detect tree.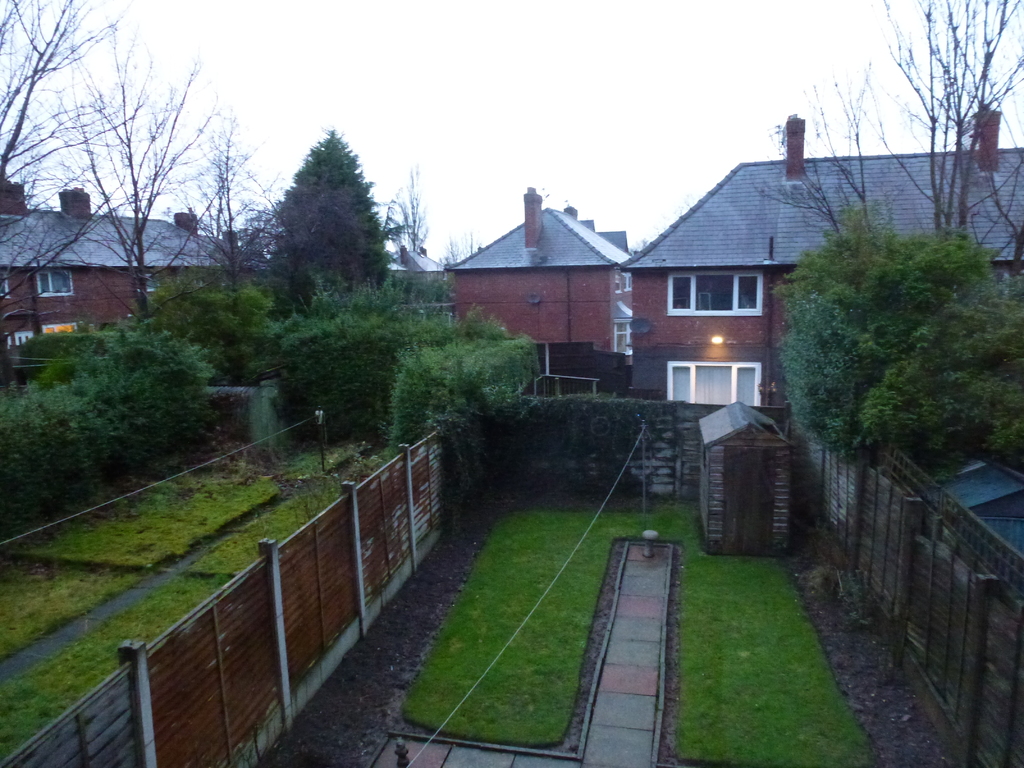
Detected at bbox=(861, 0, 1022, 271).
